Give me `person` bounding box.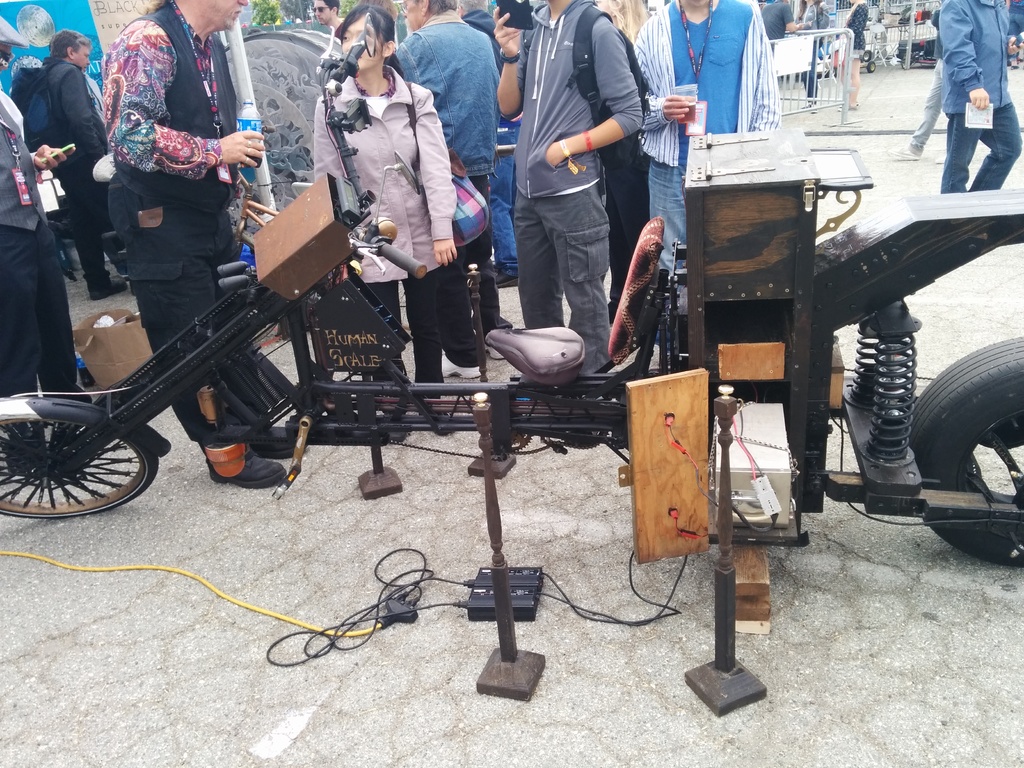
x1=390 y1=0 x2=528 y2=377.
